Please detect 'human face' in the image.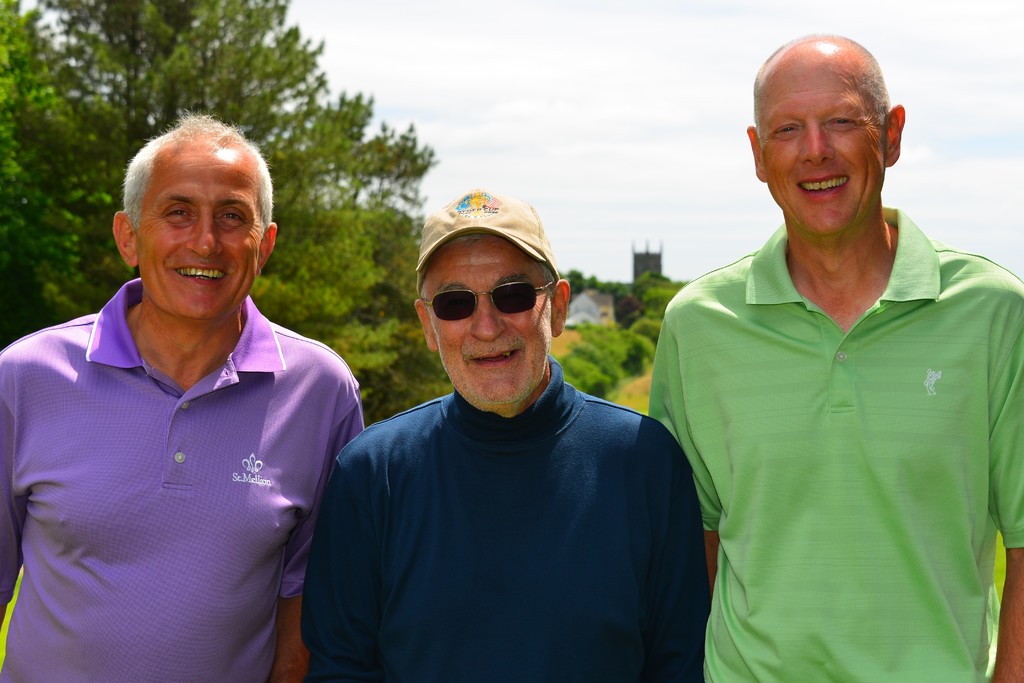
box(134, 138, 261, 319).
